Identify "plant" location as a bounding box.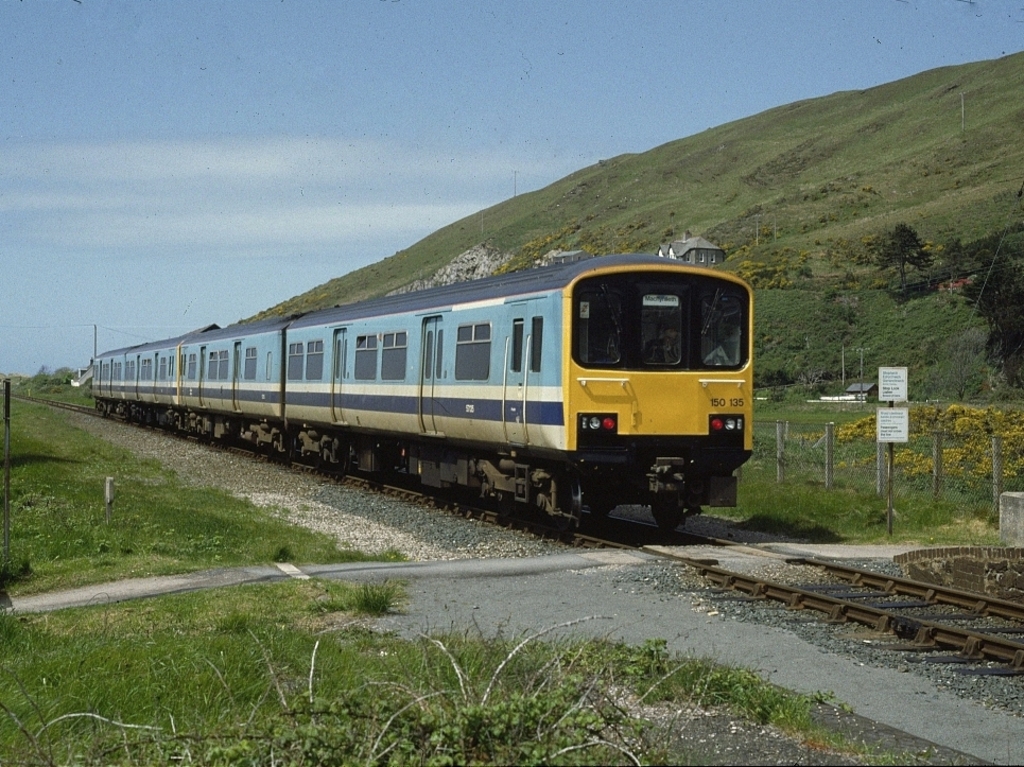
(left=337, top=612, right=687, bottom=766).
